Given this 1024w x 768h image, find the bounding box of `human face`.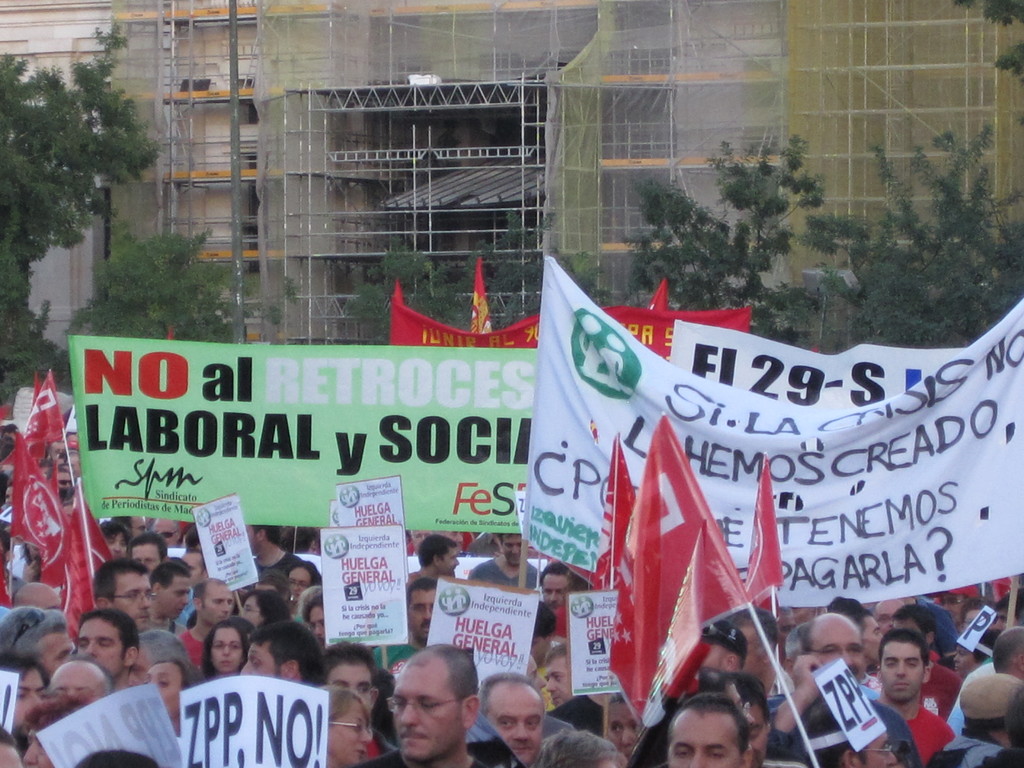
crop(130, 516, 146, 538).
